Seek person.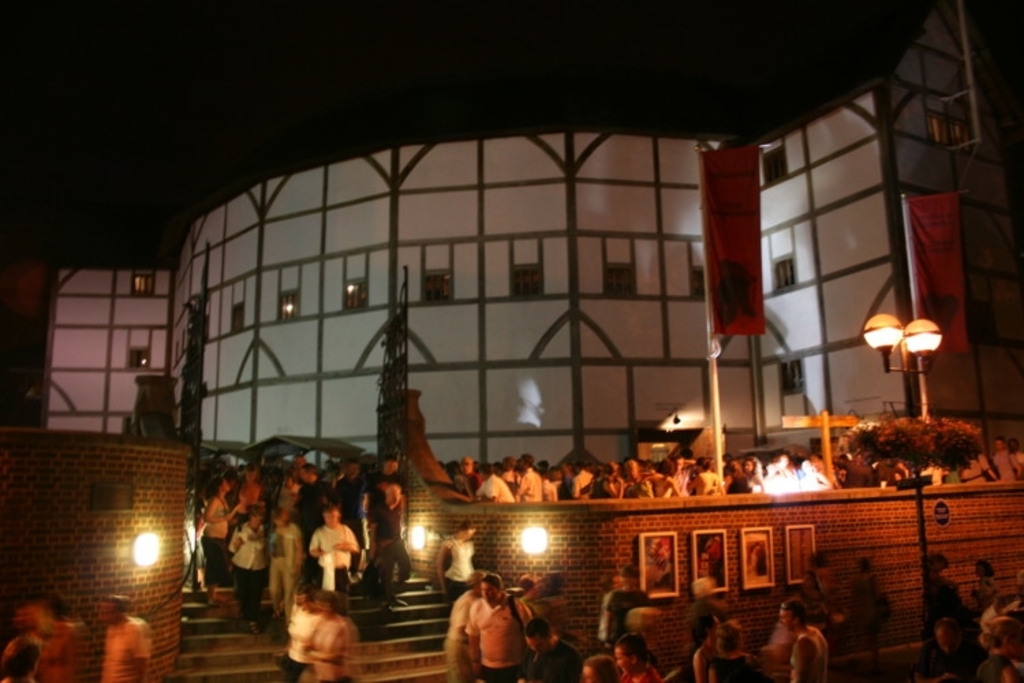
box(306, 586, 355, 682).
